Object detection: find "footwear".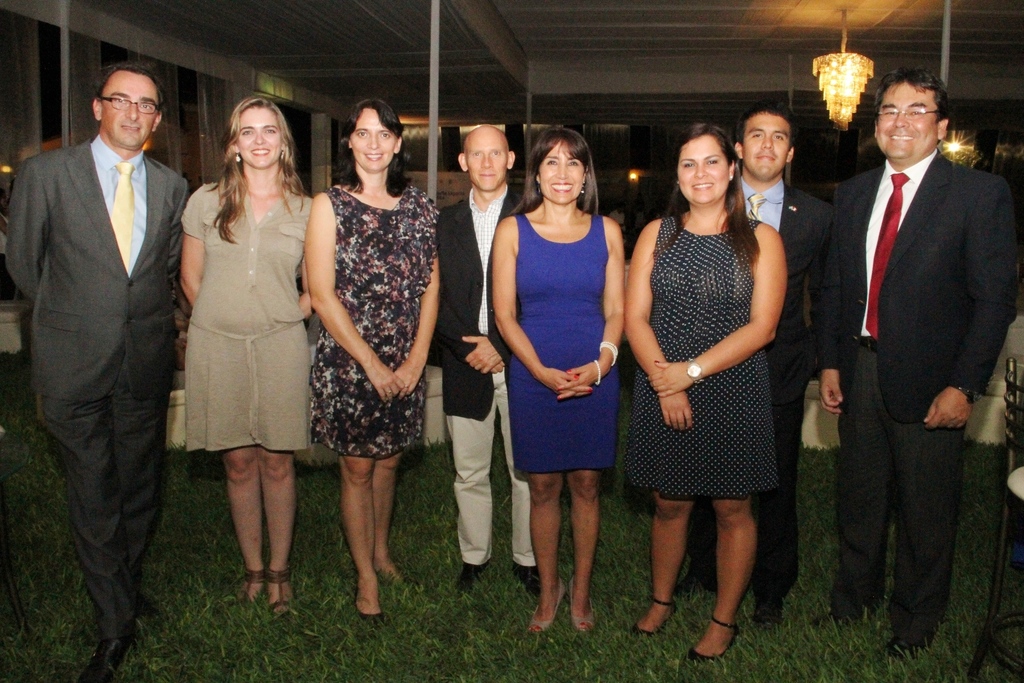
bbox=[635, 600, 674, 638].
